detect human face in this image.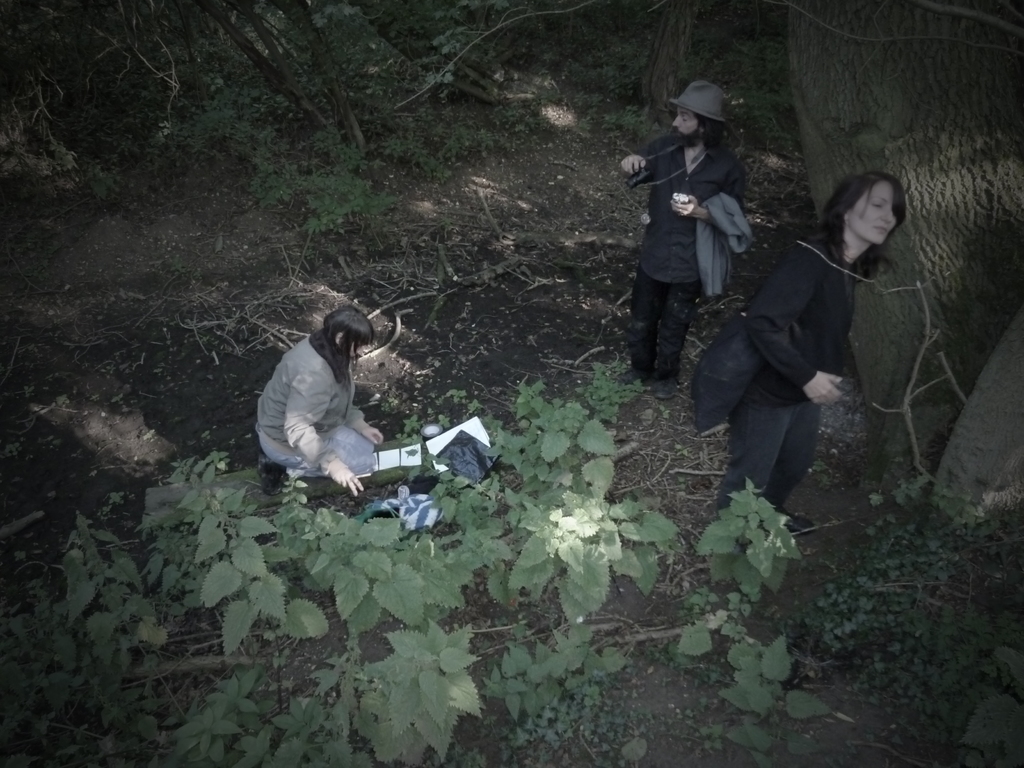
Detection: x1=671 y1=116 x2=692 y2=140.
